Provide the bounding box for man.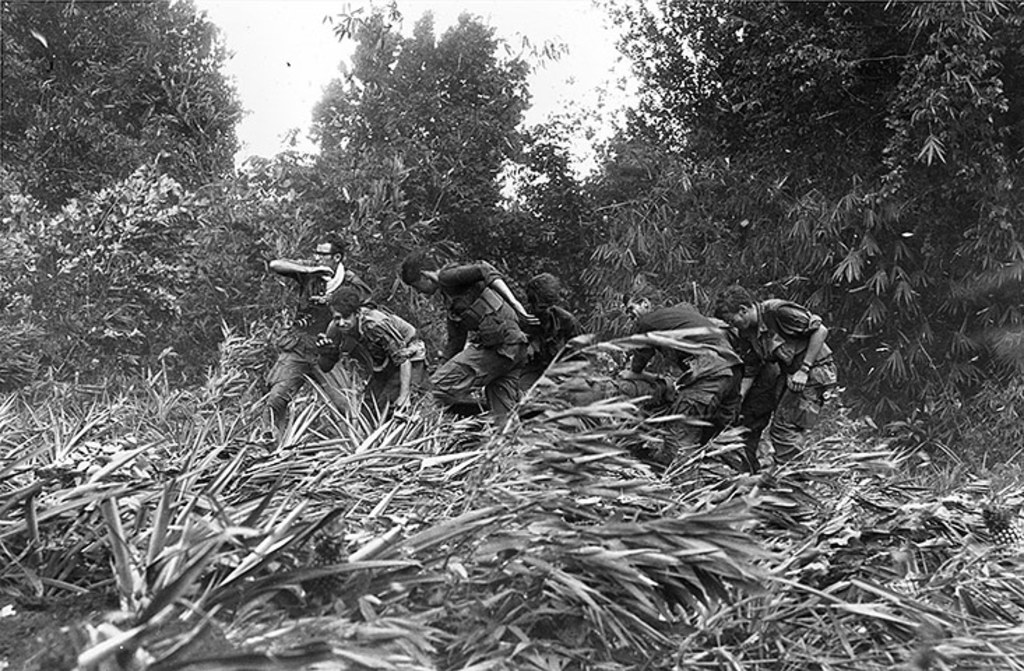
(624, 281, 745, 454).
